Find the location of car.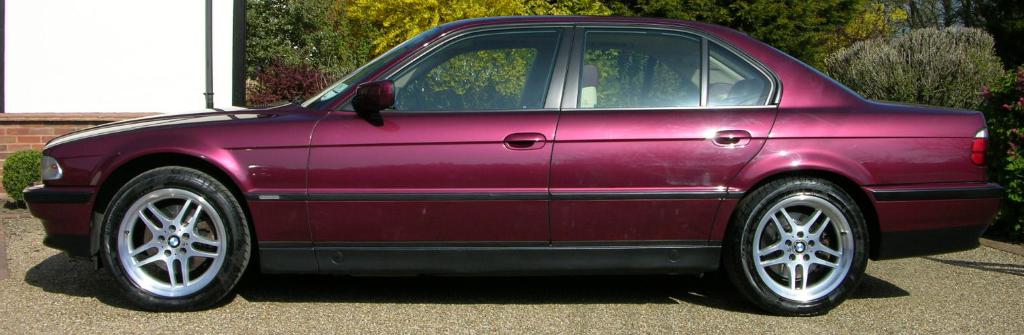
Location: [x1=47, y1=28, x2=991, y2=312].
